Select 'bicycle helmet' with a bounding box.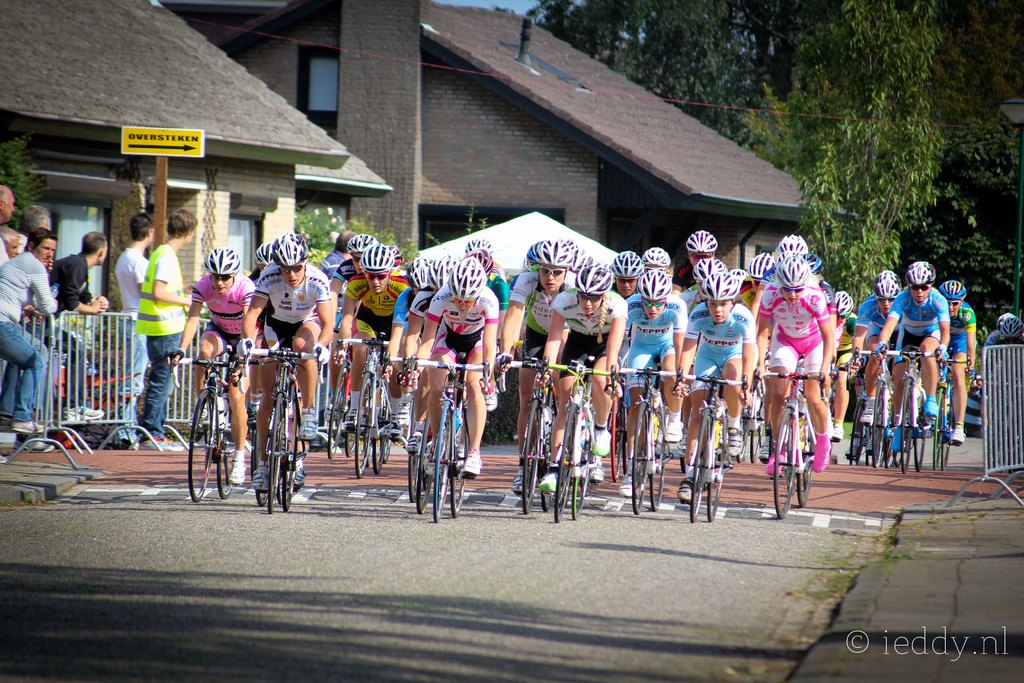
<region>259, 242, 276, 266</region>.
